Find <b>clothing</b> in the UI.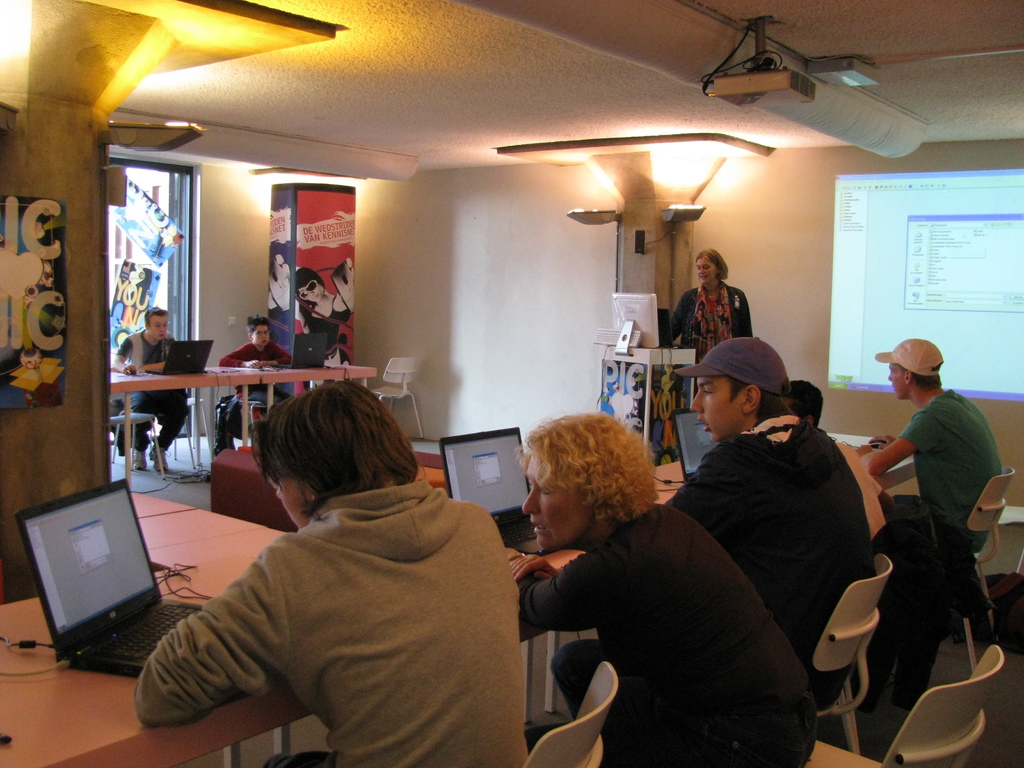
UI element at locate(892, 389, 1006, 555).
